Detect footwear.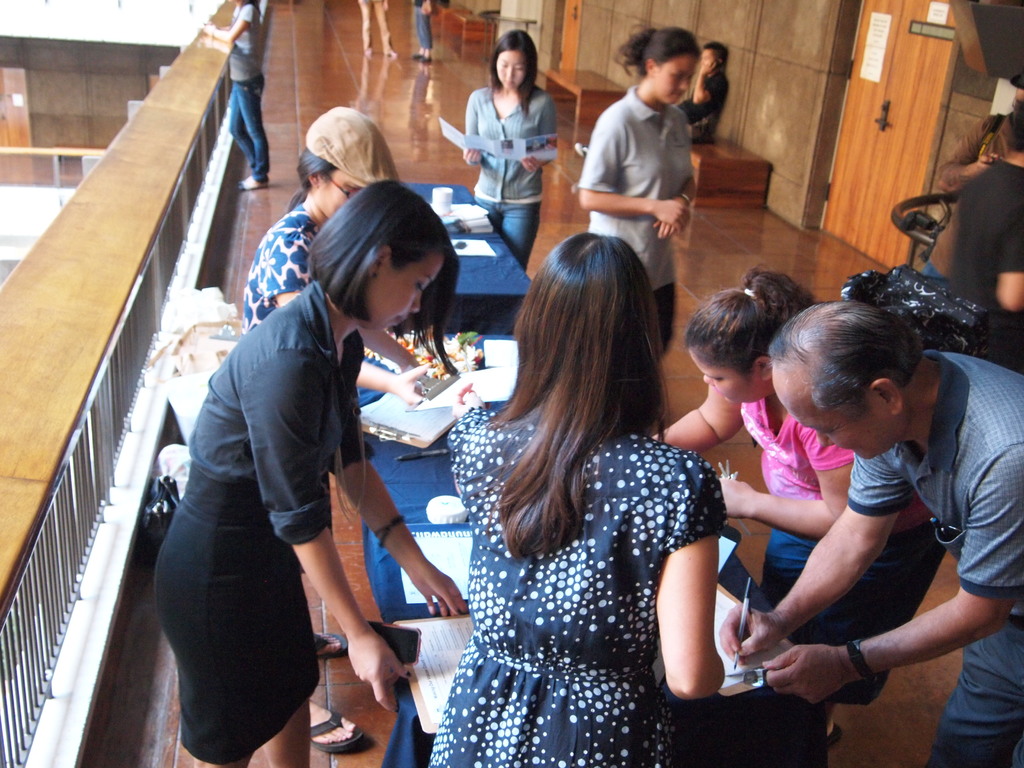
Detected at bbox=[313, 633, 349, 659].
